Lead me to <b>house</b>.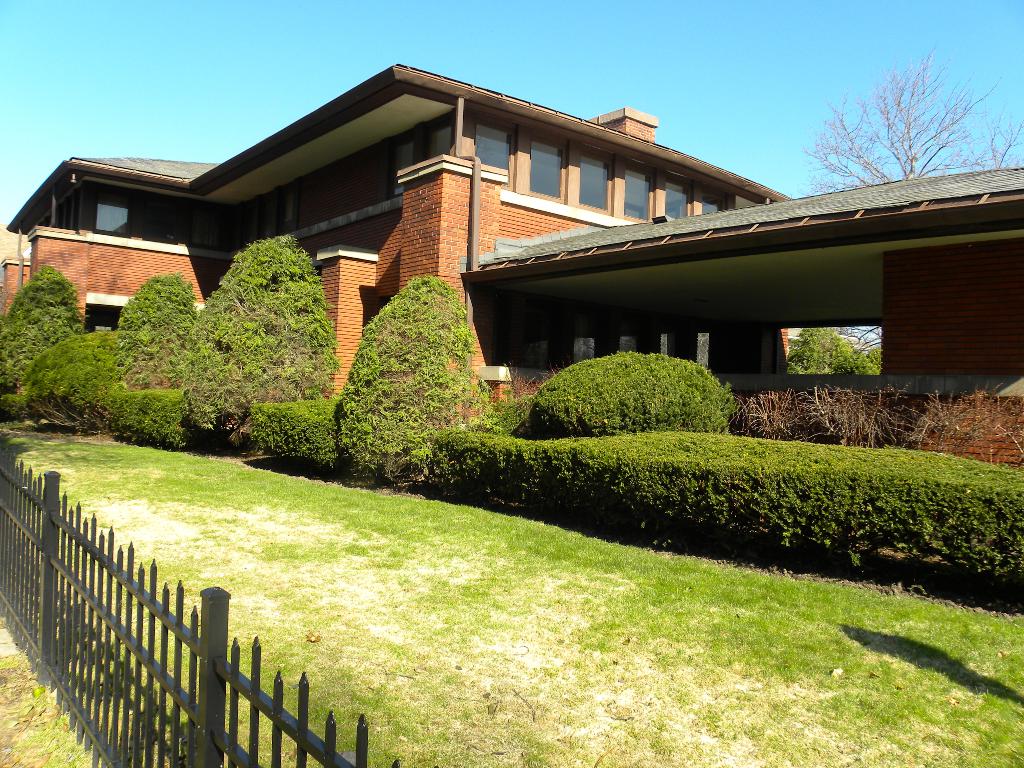
Lead to left=0, top=60, right=1023, bottom=422.
